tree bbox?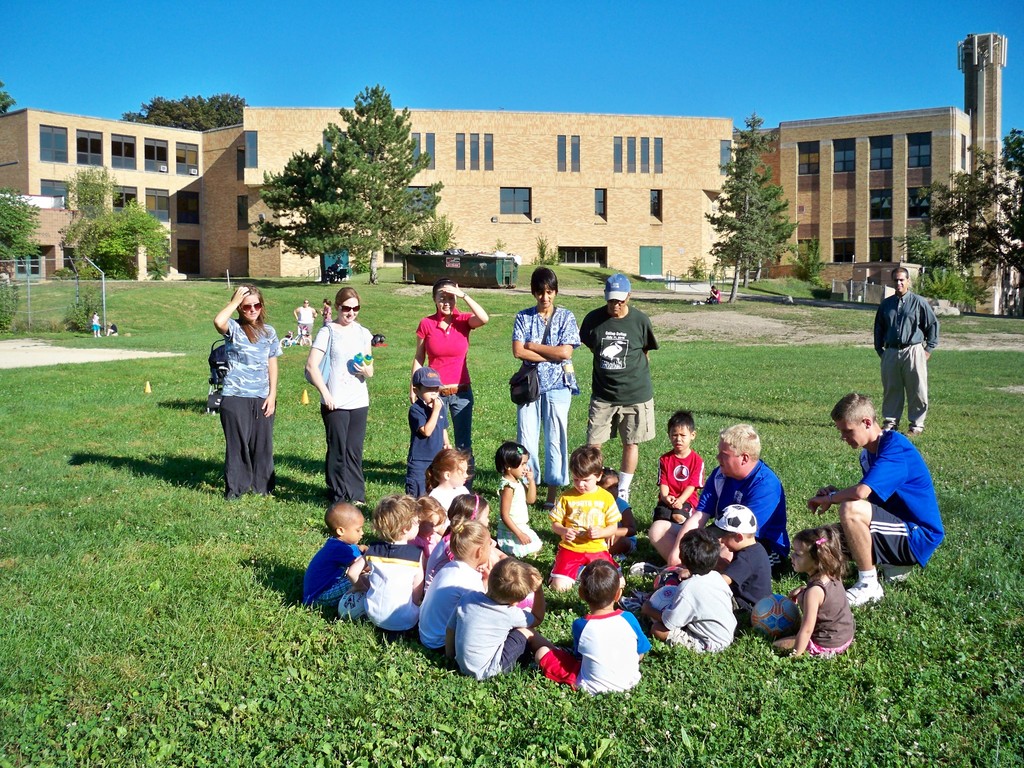
[883,233,953,267]
